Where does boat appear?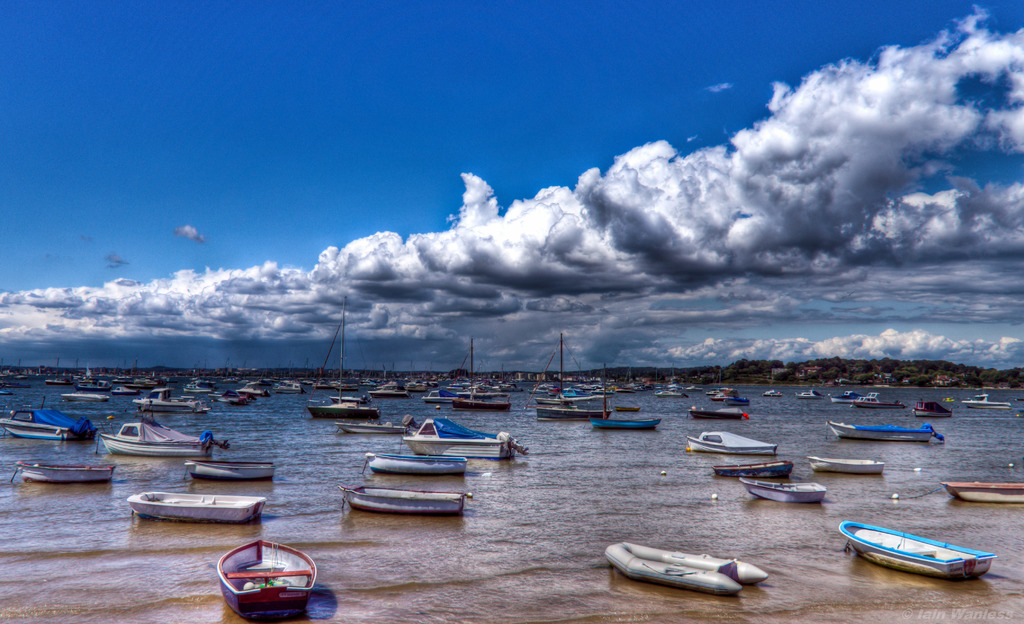
Appears at {"x1": 184, "y1": 454, "x2": 273, "y2": 482}.
